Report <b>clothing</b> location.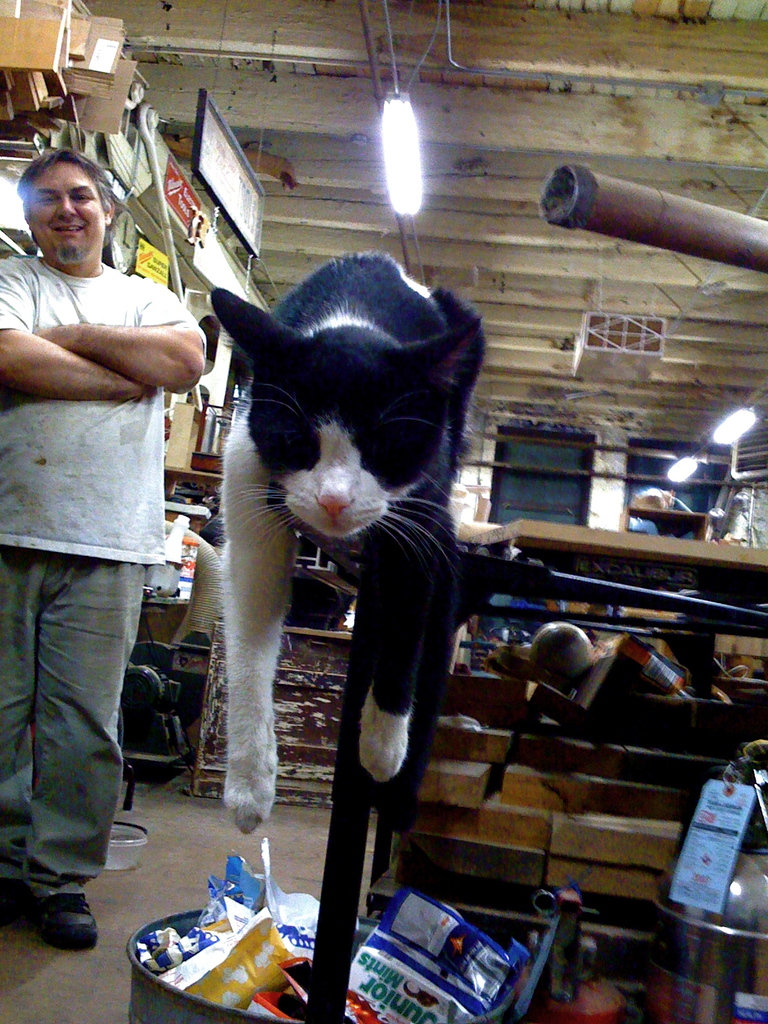
Report: 9 102 202 904.
